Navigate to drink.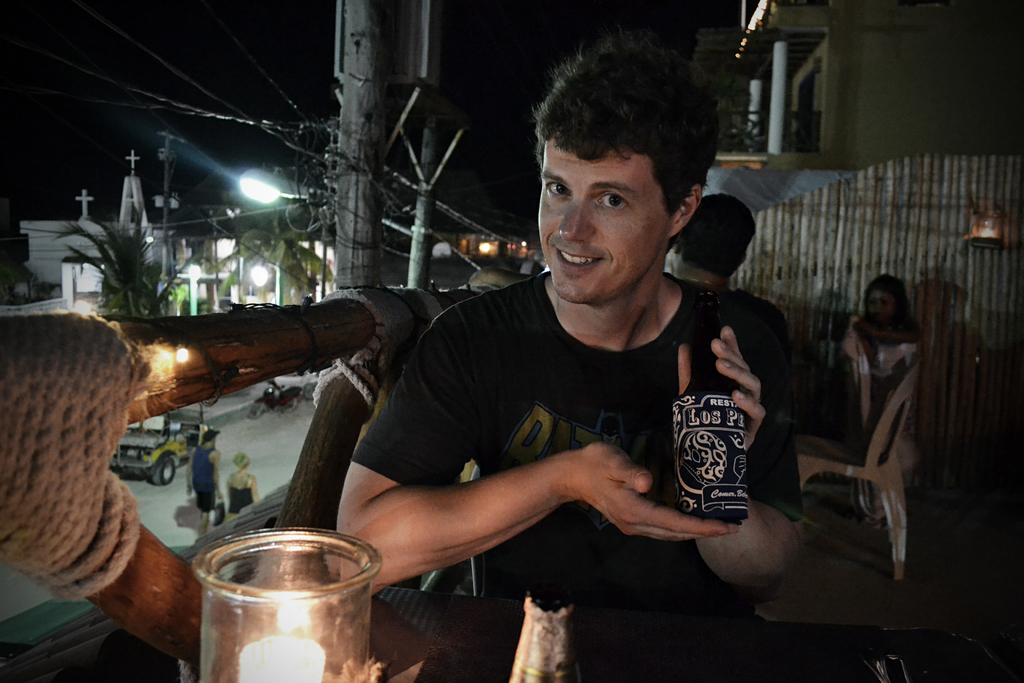
Navigation target: (498, 586, 585, 682).
